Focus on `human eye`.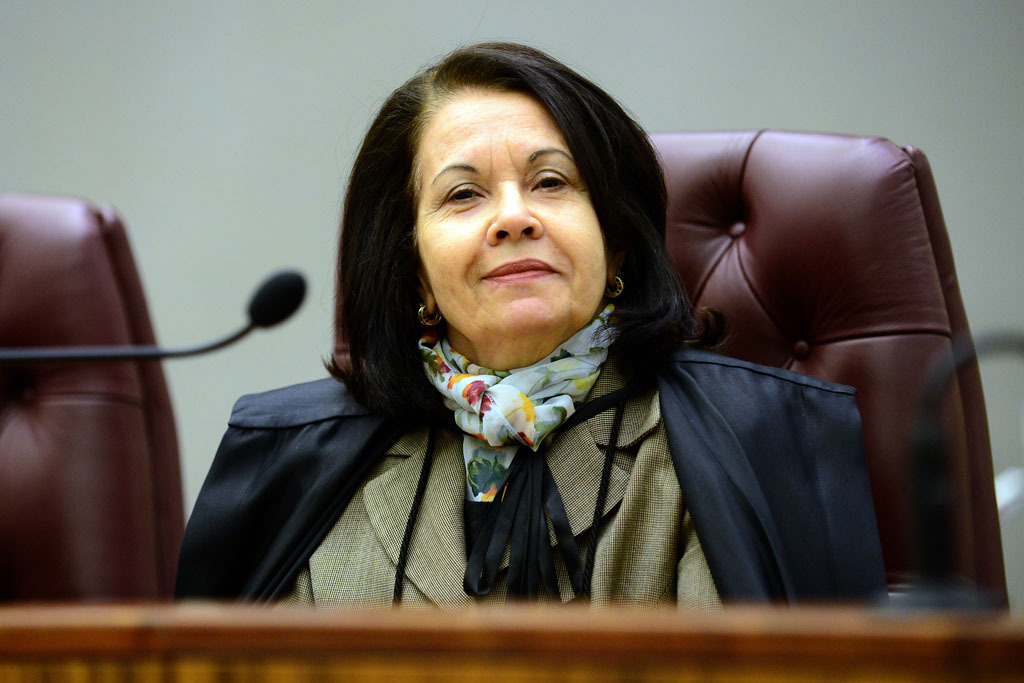
Focused at select_region(439, 174, 490, 208).
